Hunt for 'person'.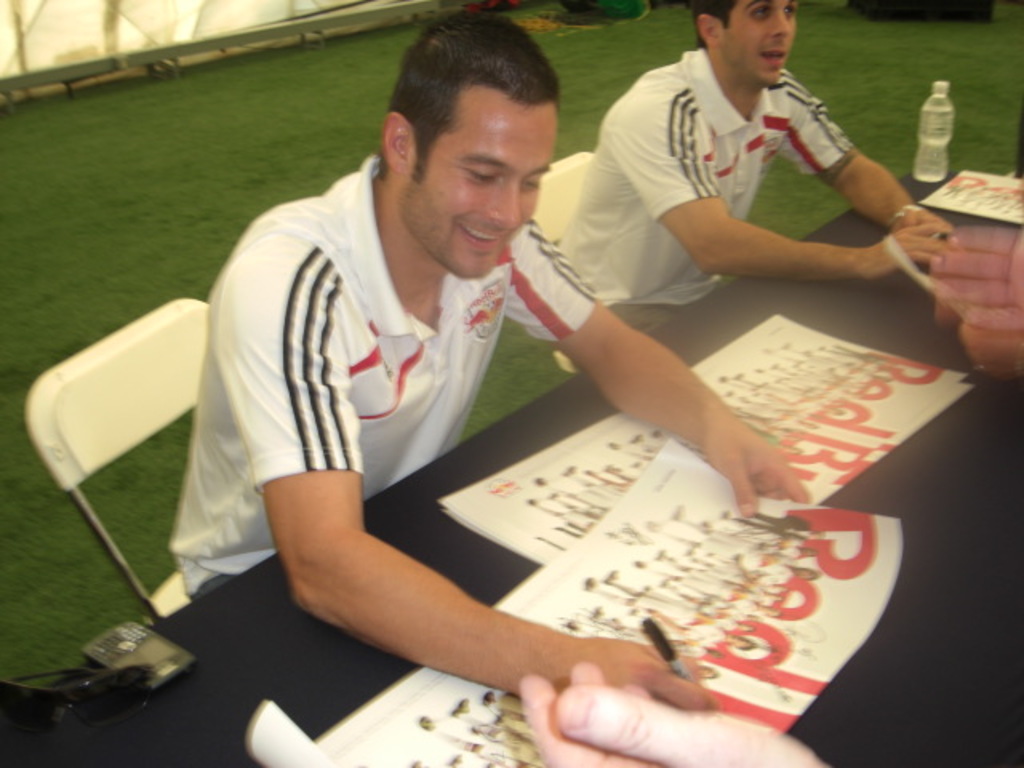
Hunted down at [173, 10, 811, 710].
